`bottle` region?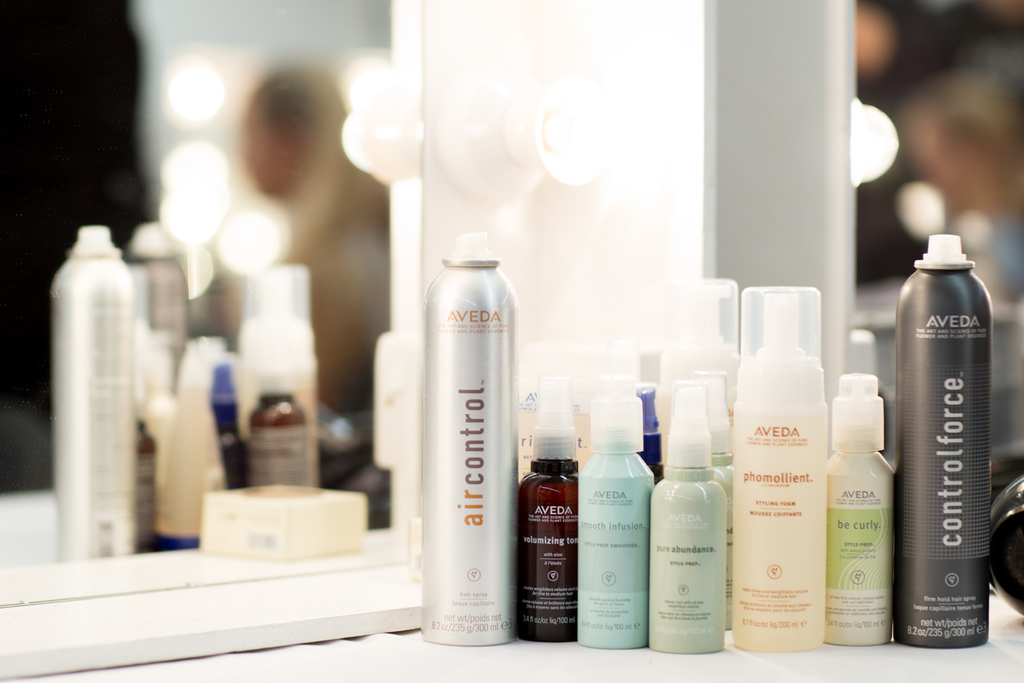
left=217, top=255, right=314, bottom=371
